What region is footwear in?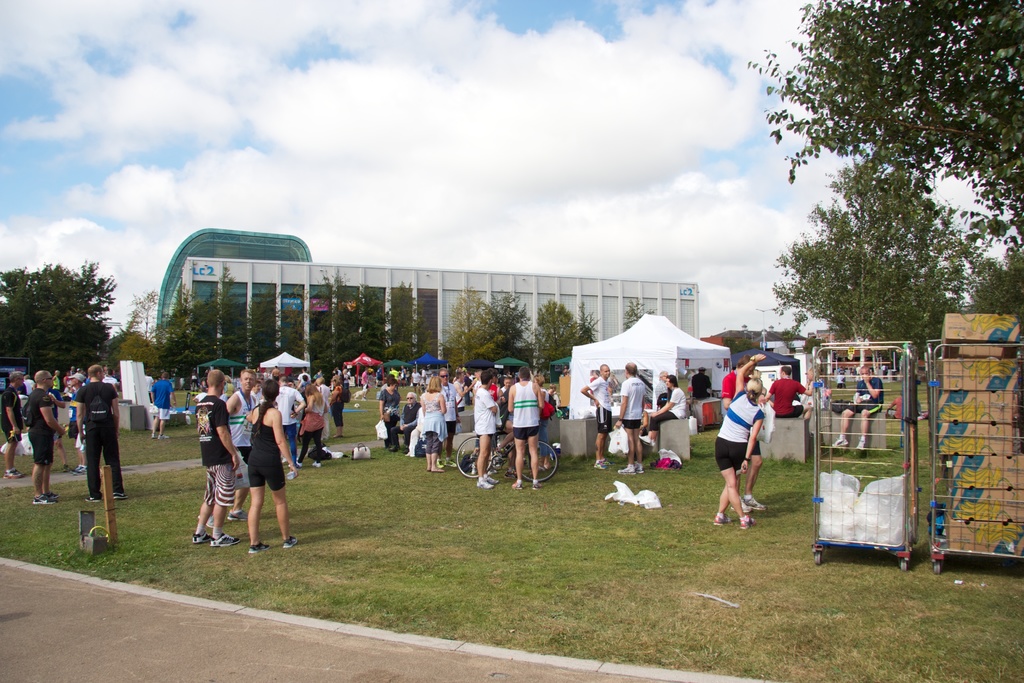
locate(732, 500, 749, 510).
